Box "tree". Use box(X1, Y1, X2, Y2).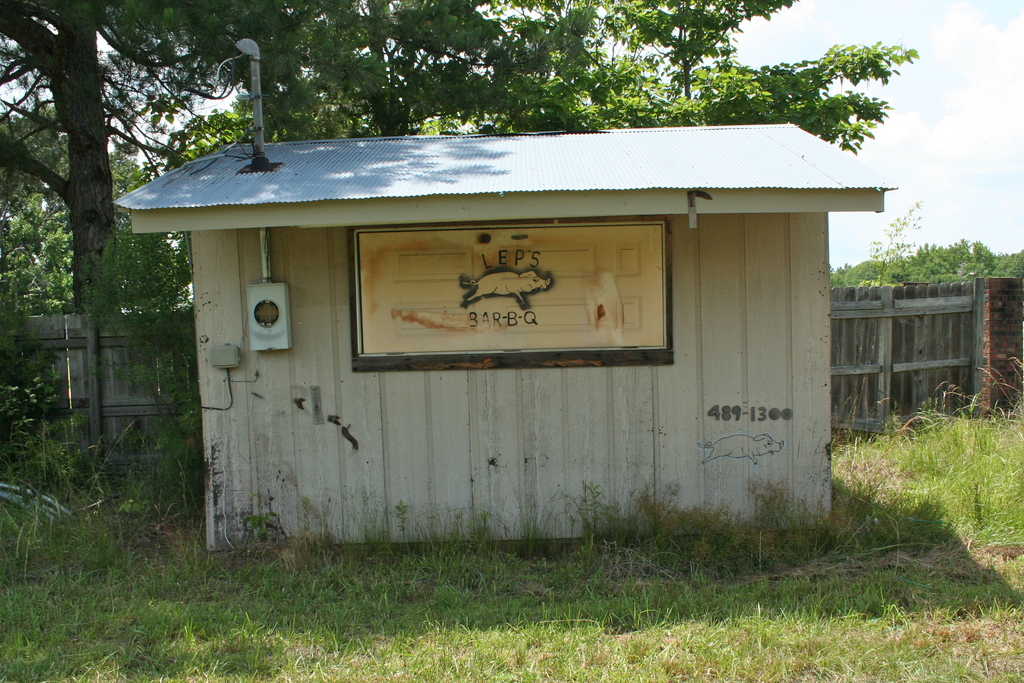
box(0, 0, 337, 470).
